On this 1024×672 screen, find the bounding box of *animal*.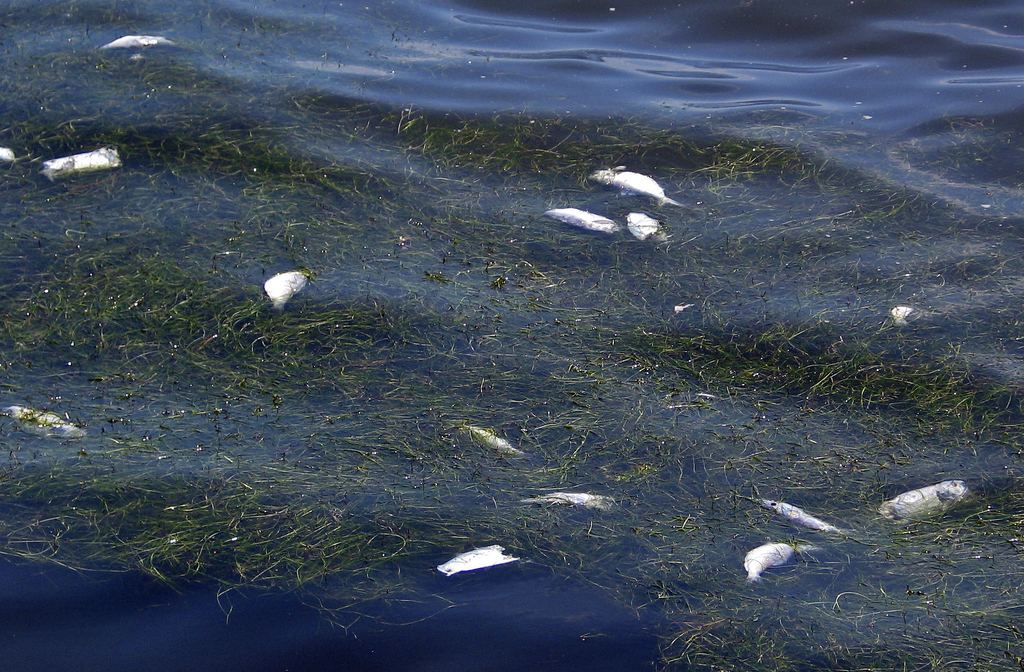
Bounding box: {"left": 626, "top": 209, "right": 671, "bottom": 253}.
